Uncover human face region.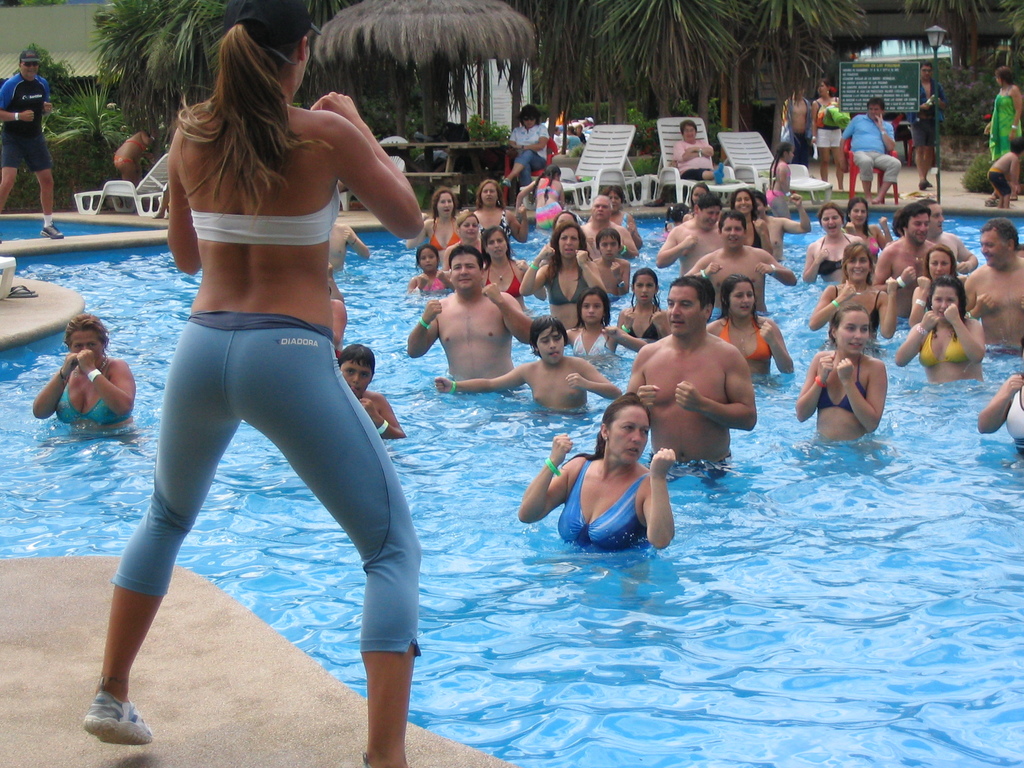
Uncovered: BBox(634, 274, 655, 306).
